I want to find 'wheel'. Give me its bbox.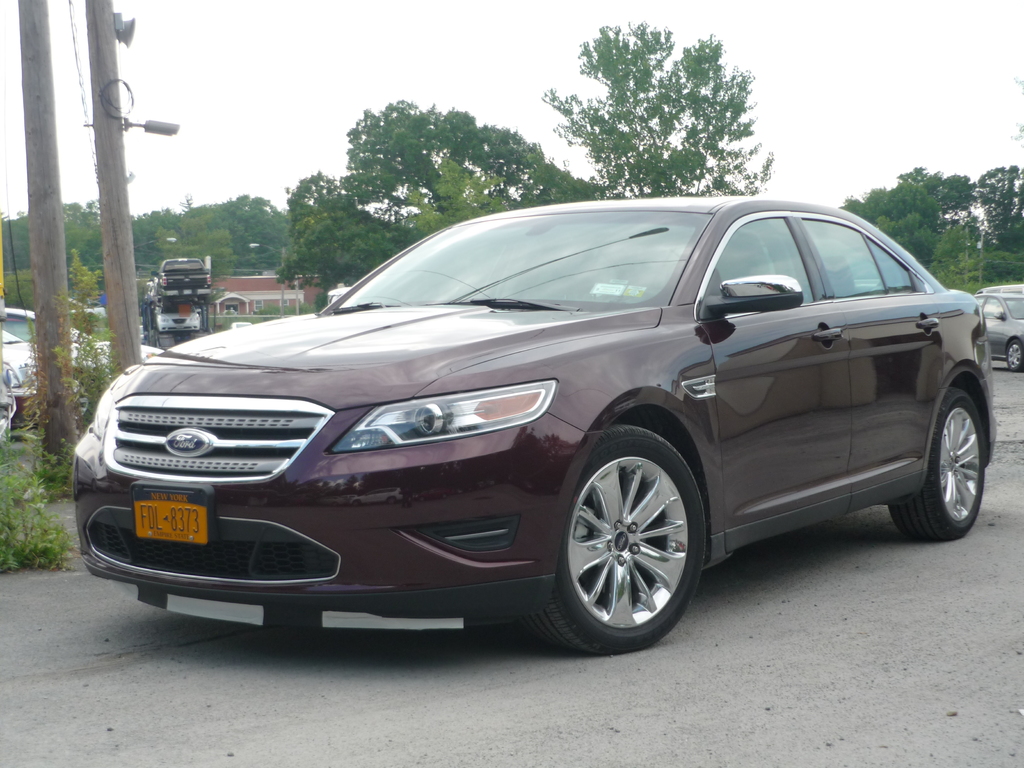
Rect(895, 388, 990, 546).
